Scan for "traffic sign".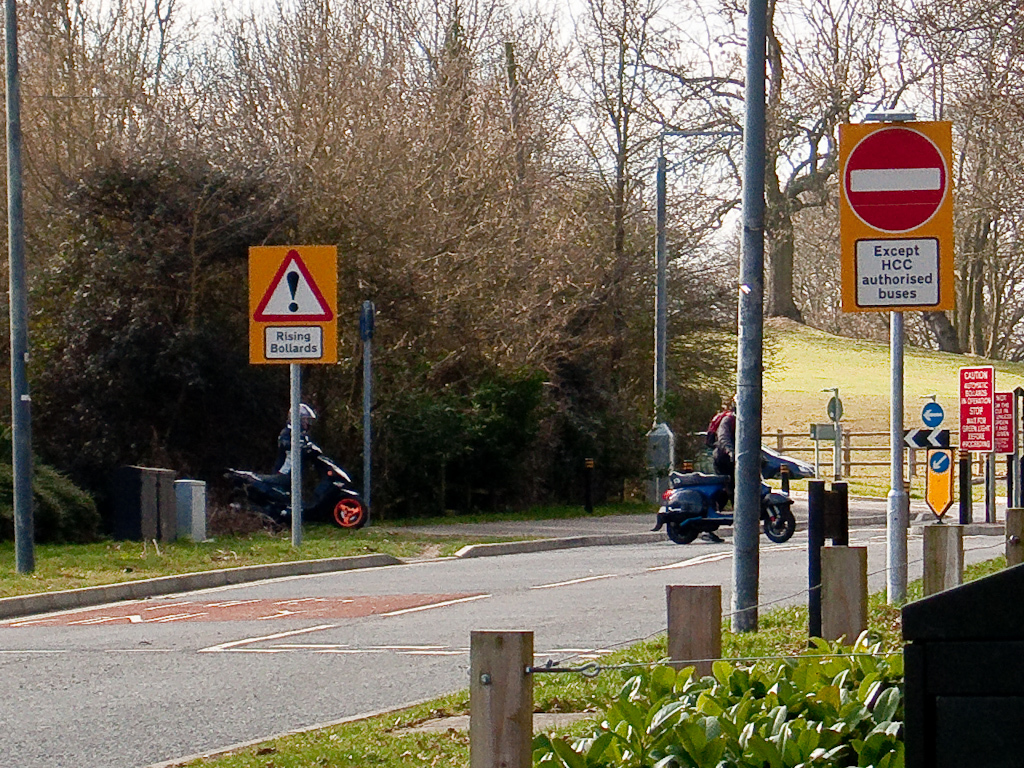
Scan result: <bbox>929, 449, 948, 474</bbox>.
